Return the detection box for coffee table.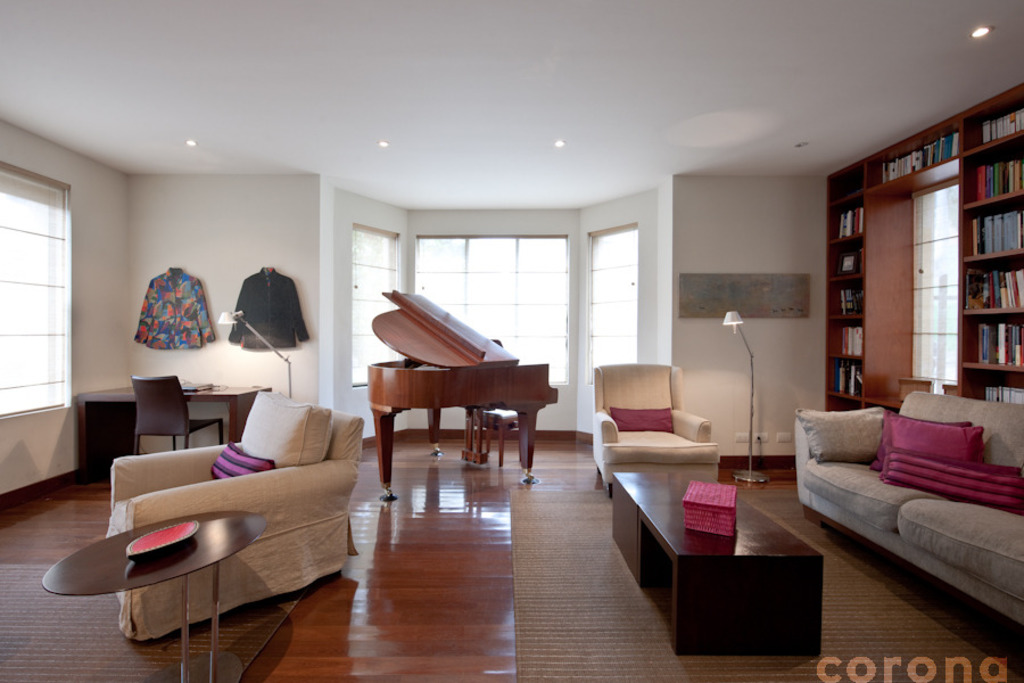
Rect(43, 512, 267, 682).
